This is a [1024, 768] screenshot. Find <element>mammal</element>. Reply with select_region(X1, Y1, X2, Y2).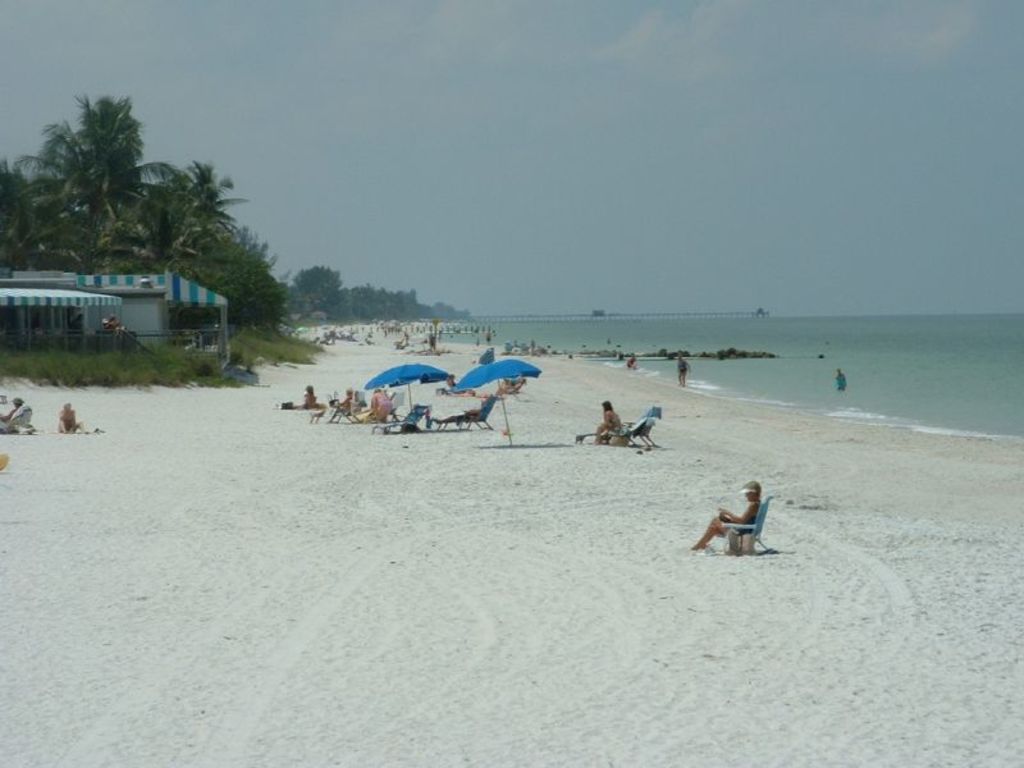
select_region(687, 477, 760, 549).
